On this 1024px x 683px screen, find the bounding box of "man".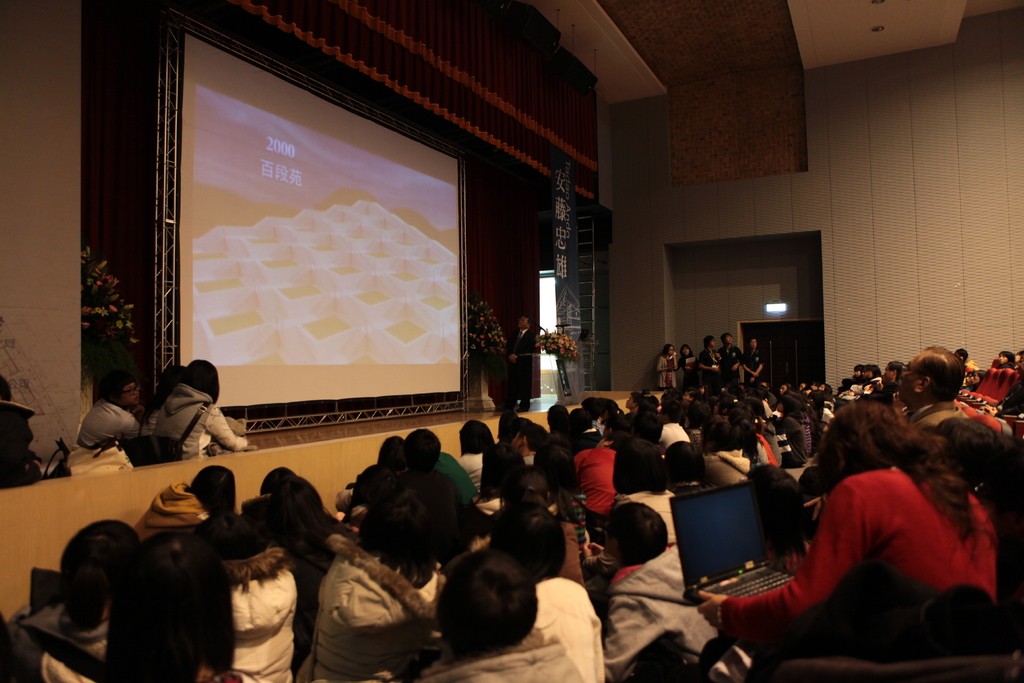
Bounding box: bbox=(745, 336, 762, 379).
